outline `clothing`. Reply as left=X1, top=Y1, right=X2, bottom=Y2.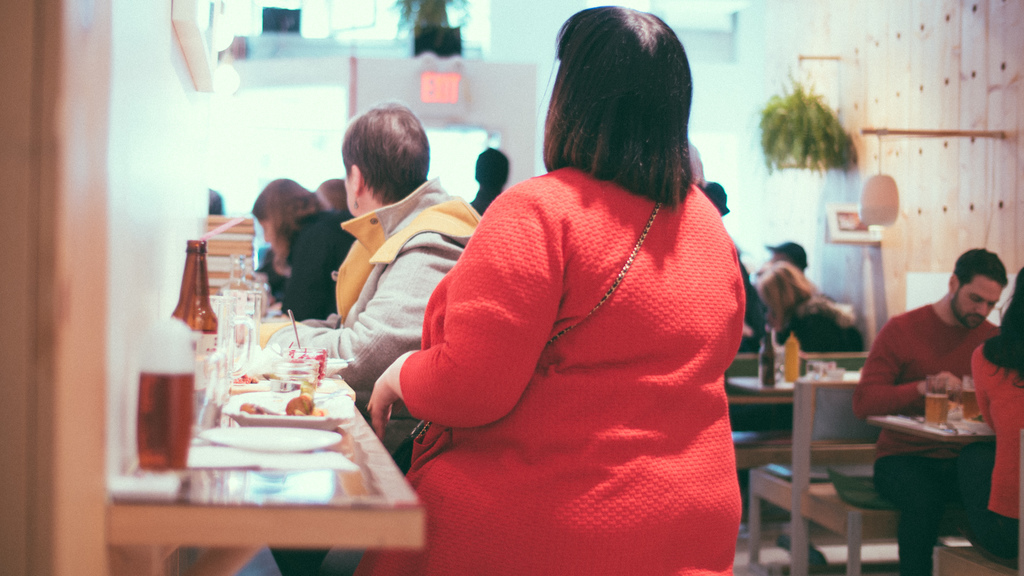
left=972, top=342, right=1023, bottom=575.
